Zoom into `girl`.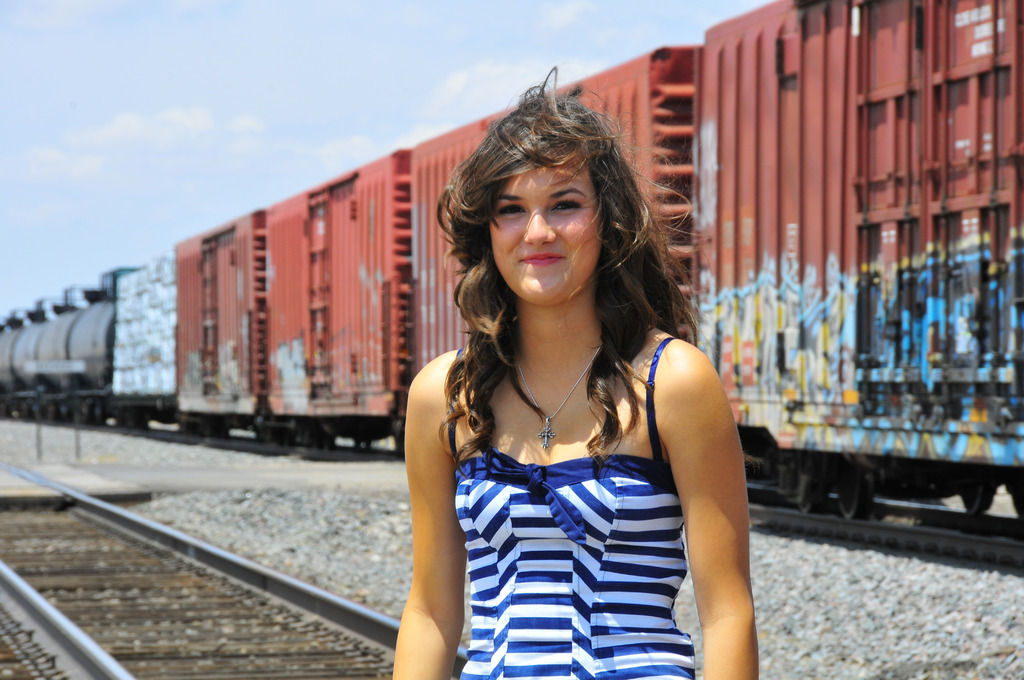
Zoom target: (395, 64, 760, 679).
